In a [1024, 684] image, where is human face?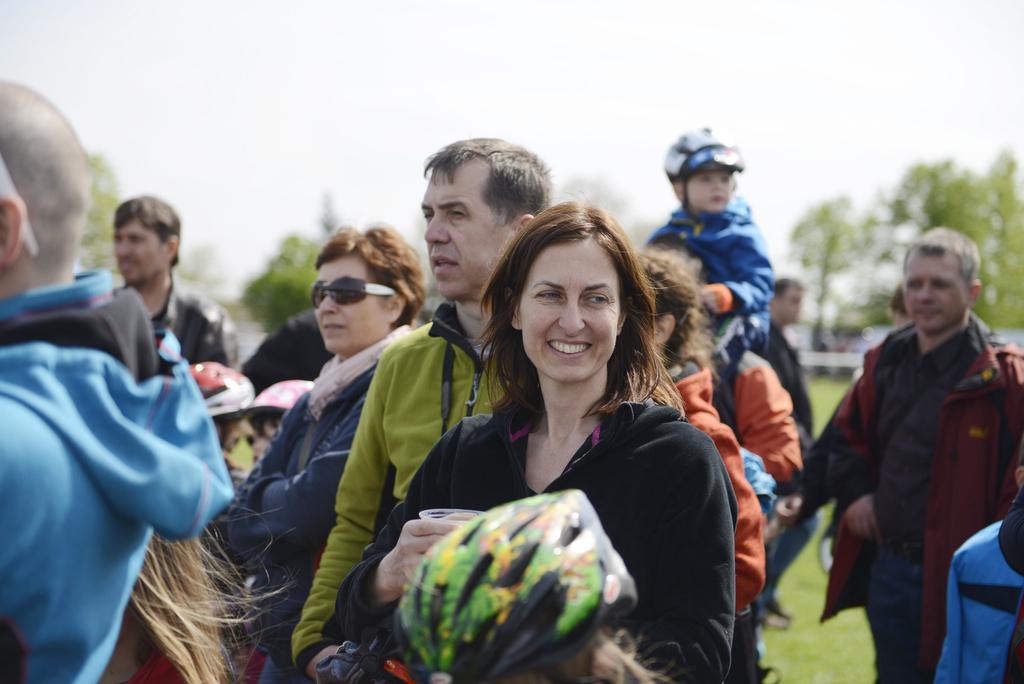
(107, 227, 168, 288).
